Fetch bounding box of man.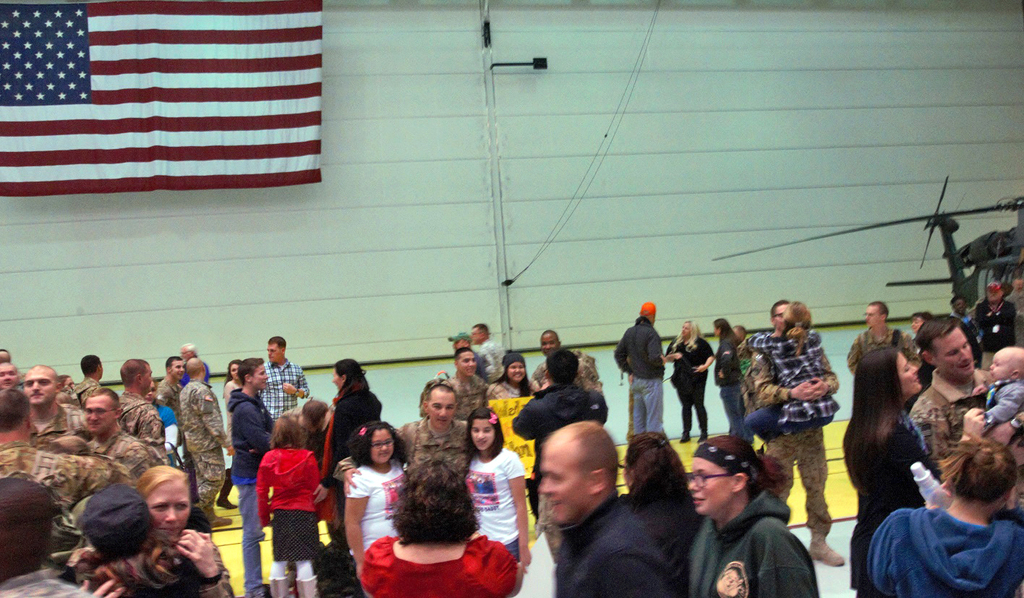
Bbox: 532/328/608/393.
